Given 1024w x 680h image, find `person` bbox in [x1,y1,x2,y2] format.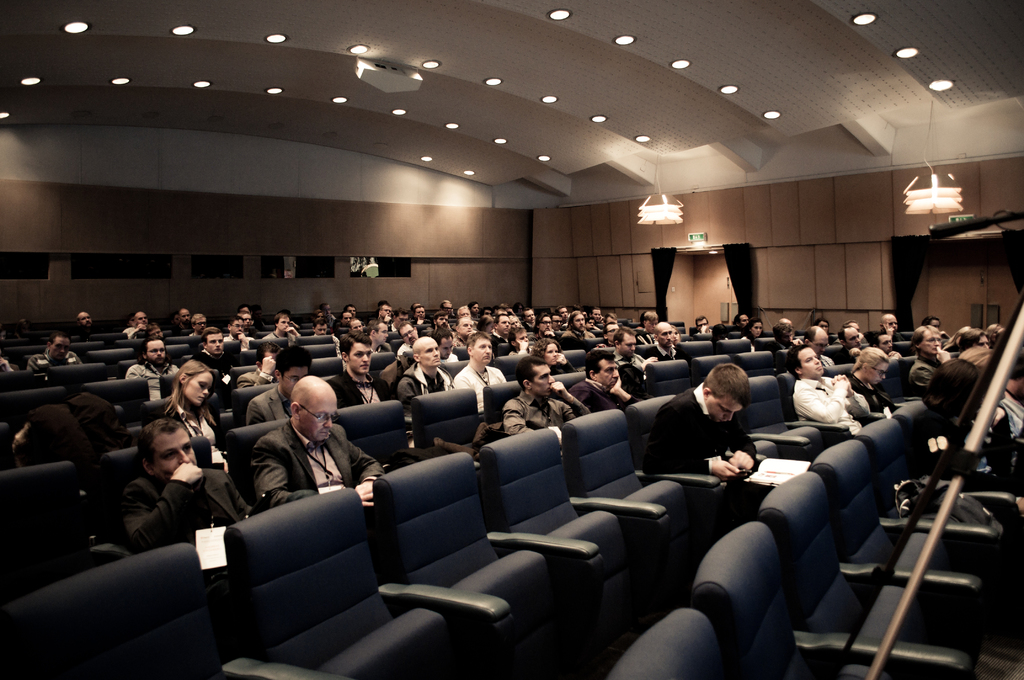
[527,337,576,378].
